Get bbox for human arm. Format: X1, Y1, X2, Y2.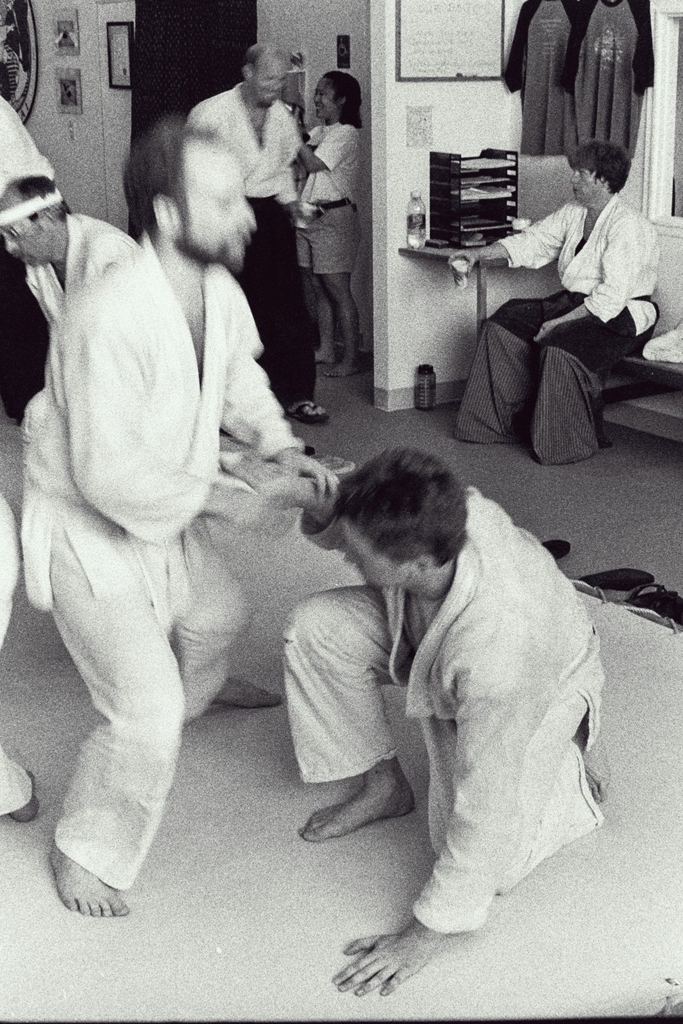
186, 104, 220, 130.
